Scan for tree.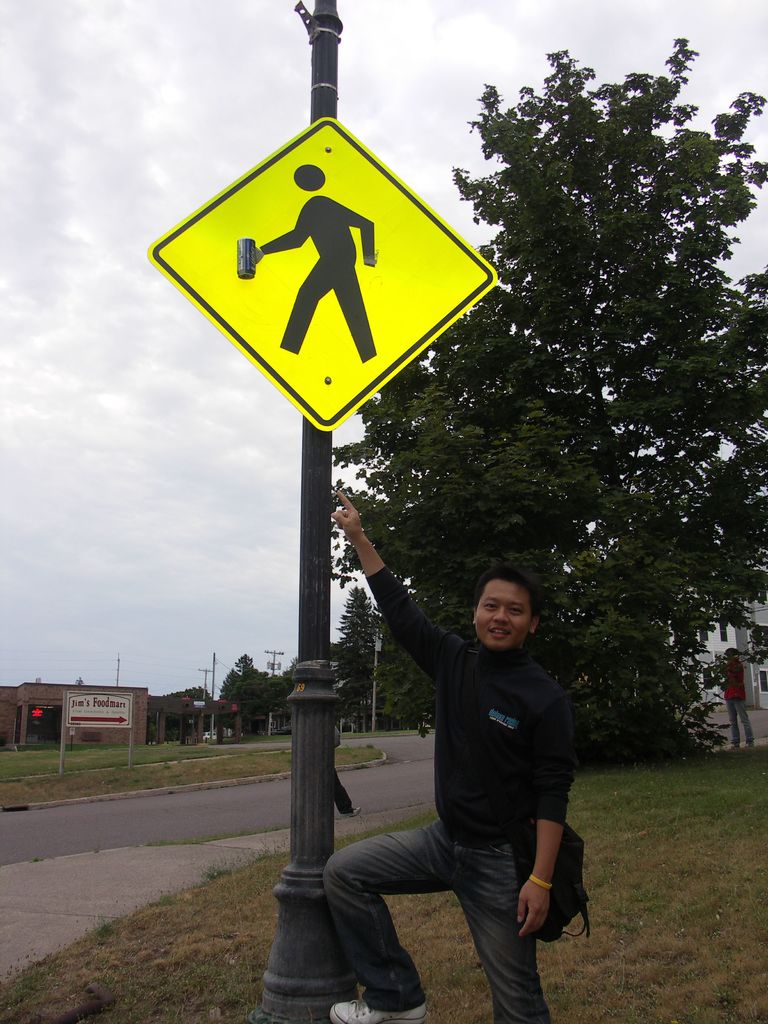
Scan result: bbox(322, 564, 419, 735).
